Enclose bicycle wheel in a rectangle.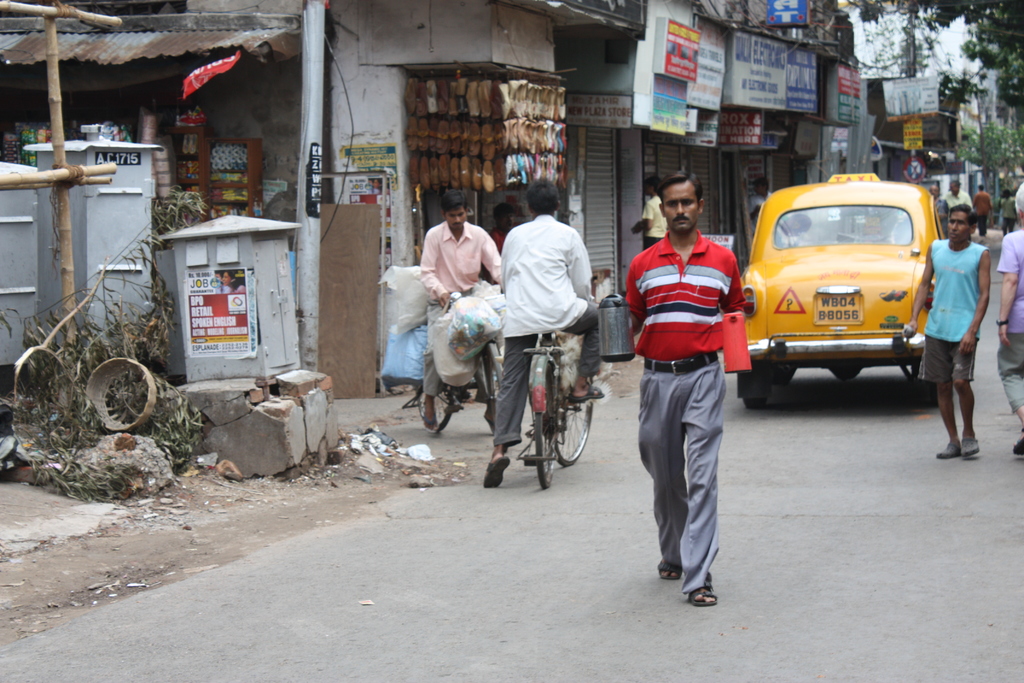
bbox=[477, 342, 506, 436].
